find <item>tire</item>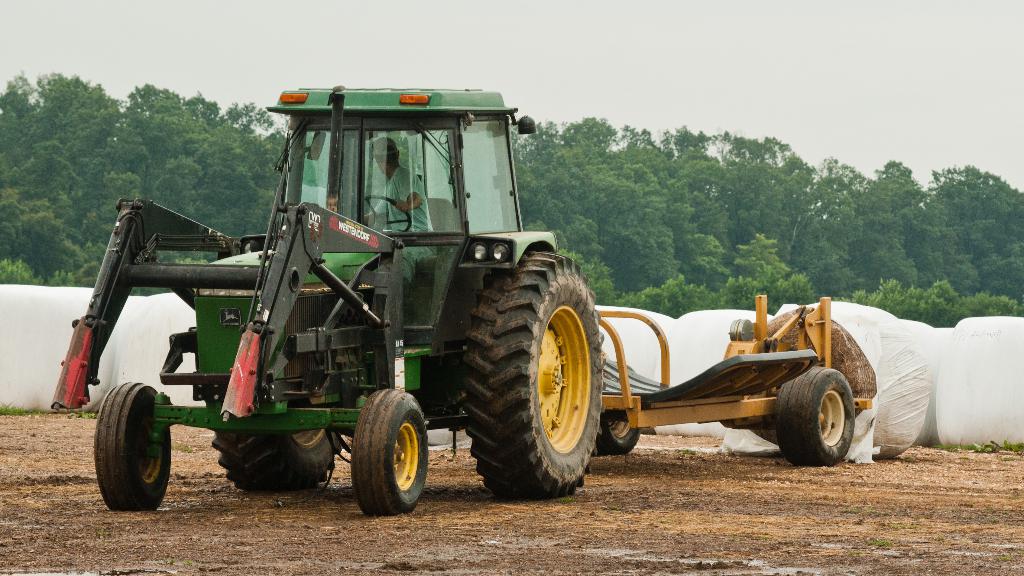
{"x1": 459, "y1": 248, "x2": 604, "y2": 498}
